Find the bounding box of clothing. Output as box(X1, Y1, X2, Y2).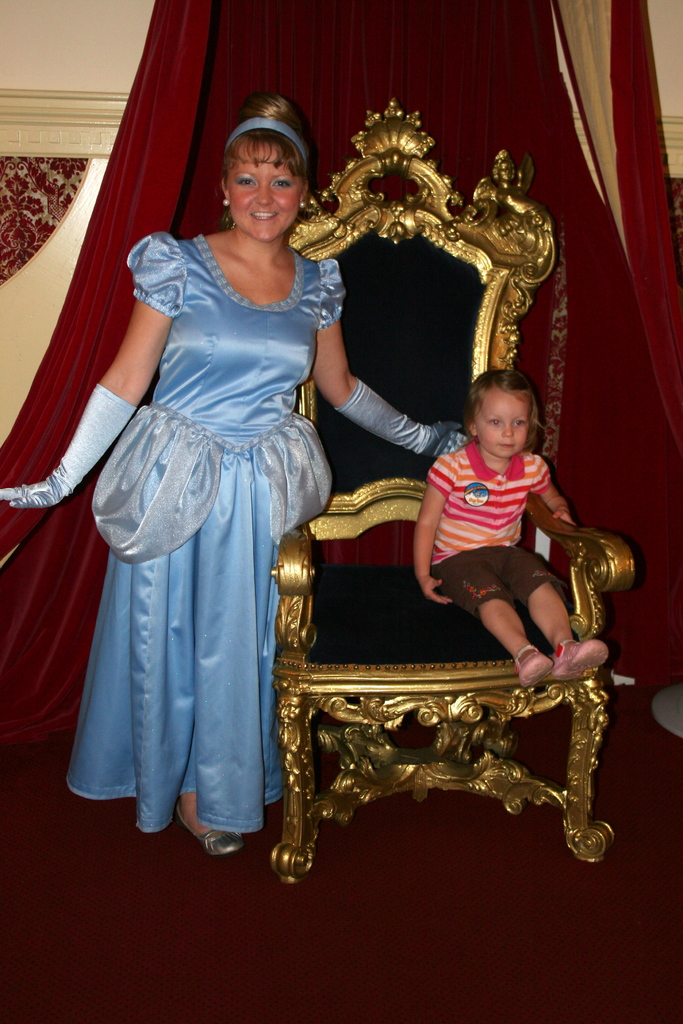
box(427, 447, 580, 616).
